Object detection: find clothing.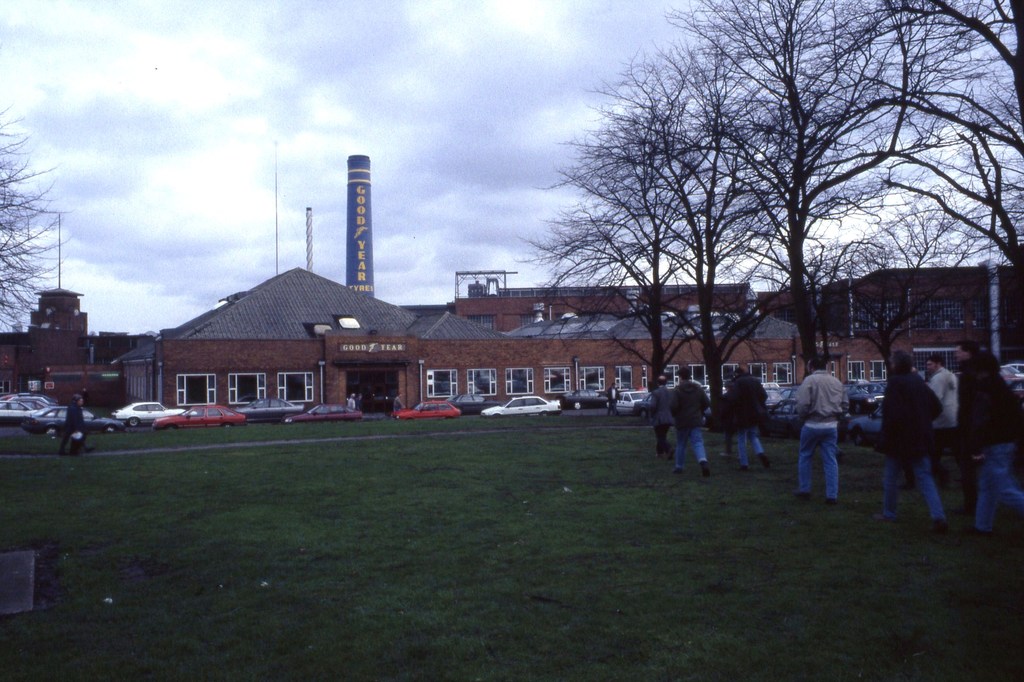
(877,371,943,519).
